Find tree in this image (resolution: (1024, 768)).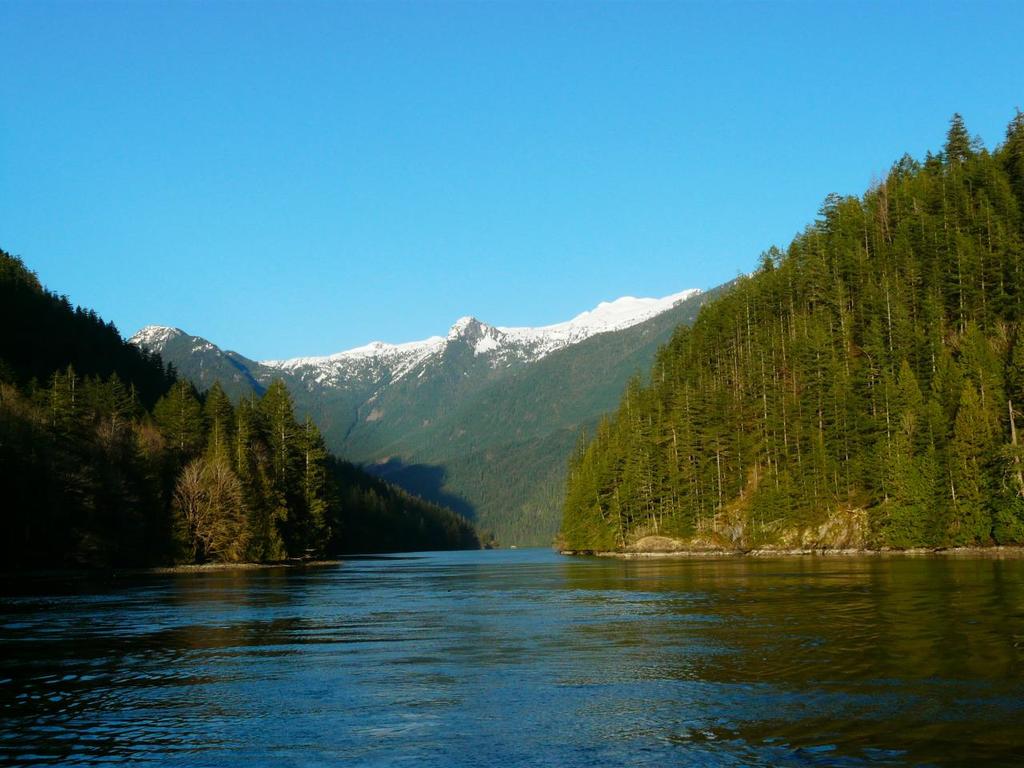
246 388 266 490.
